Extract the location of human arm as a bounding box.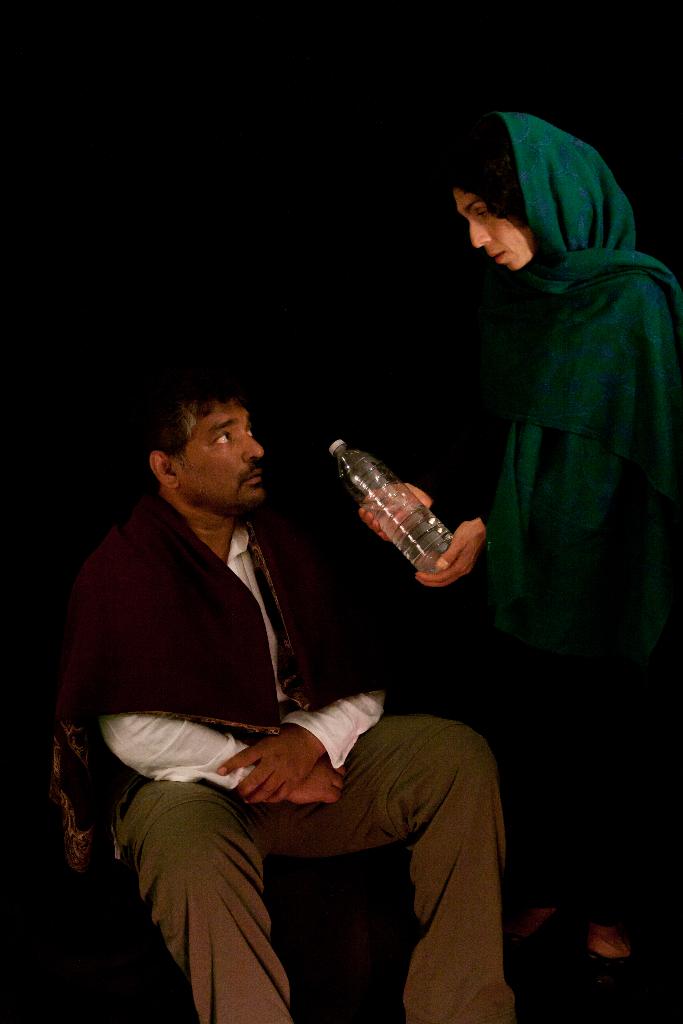
x1=413 y1=505 x2=504 y2=588.
